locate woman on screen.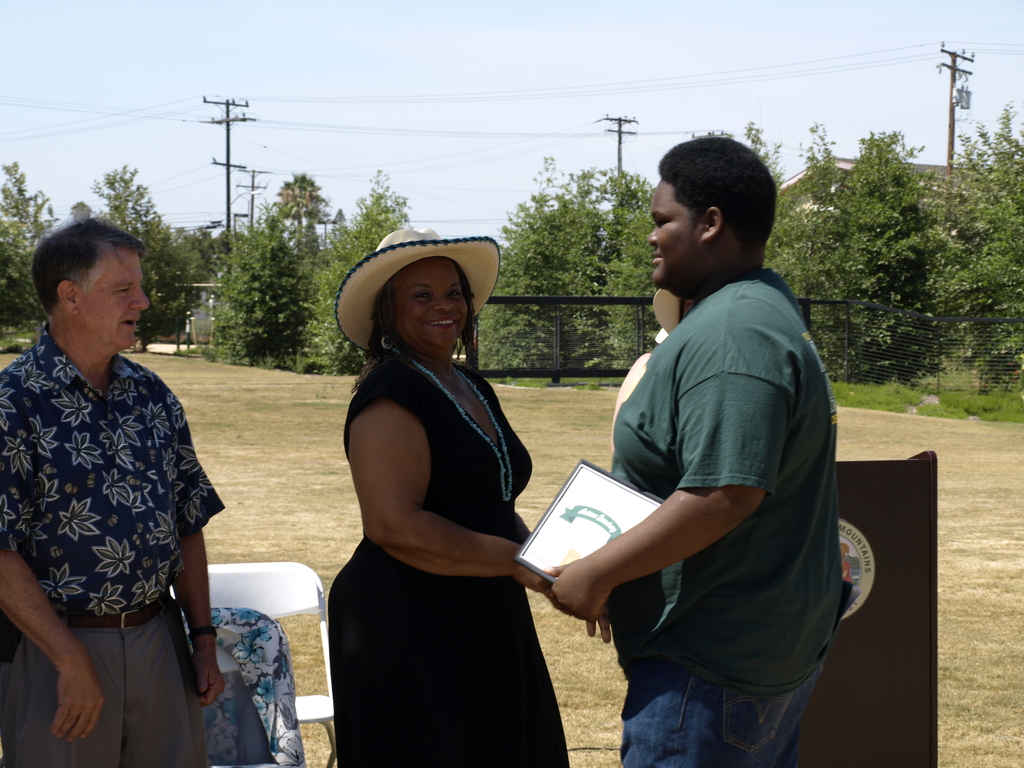
On screen at {"x1": 321, "y1": 203, "x2": 566, "y2": 756}.
